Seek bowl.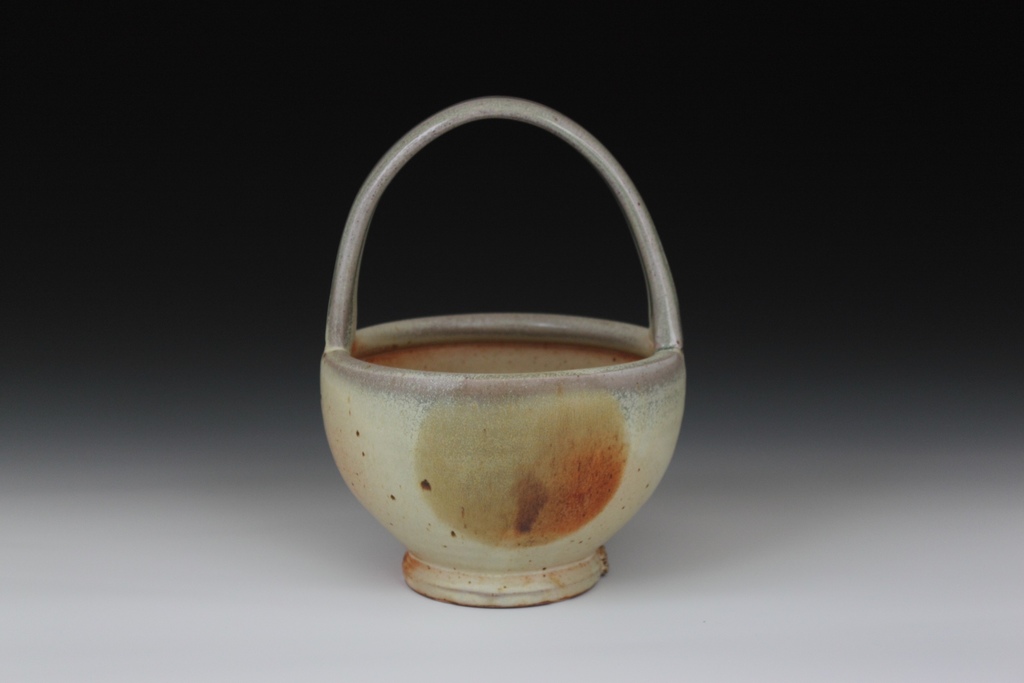
[left=287, top=128, right=687, bottom=580].
